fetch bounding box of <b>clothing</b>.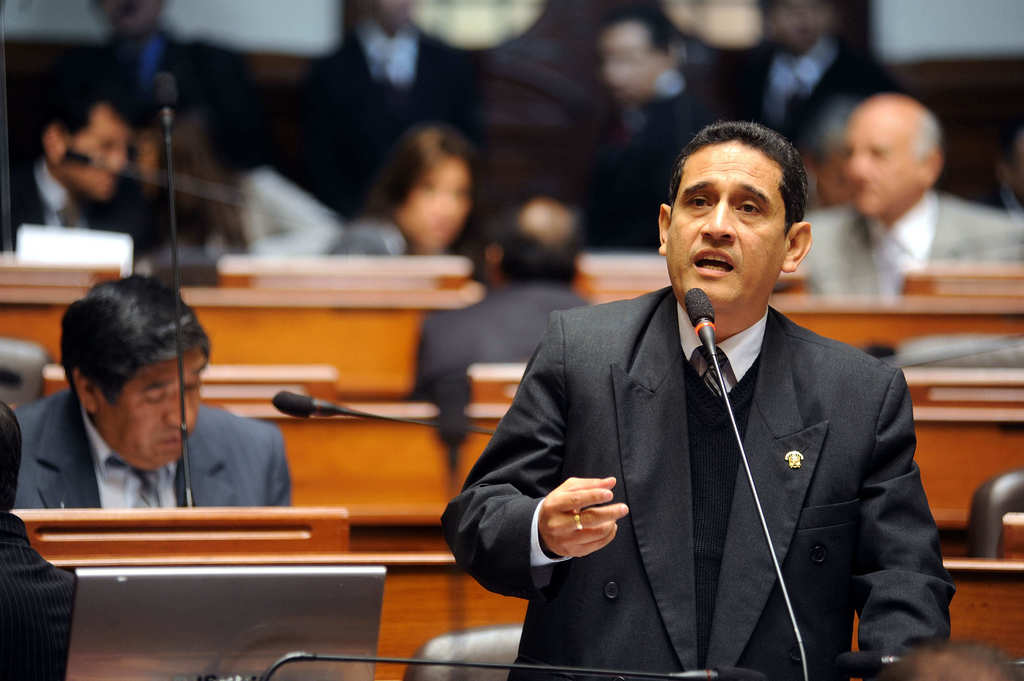
Bbox: [573,46,780,253].
